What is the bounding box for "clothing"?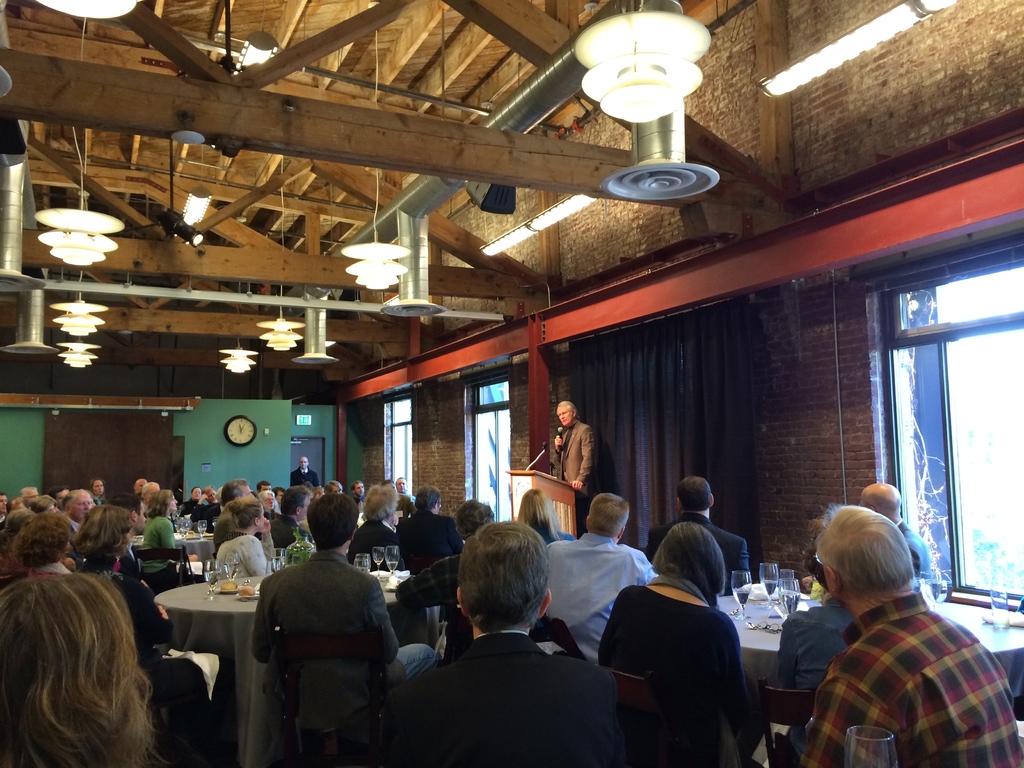
(x1=288, y1=466, x2=317, y2=486).
